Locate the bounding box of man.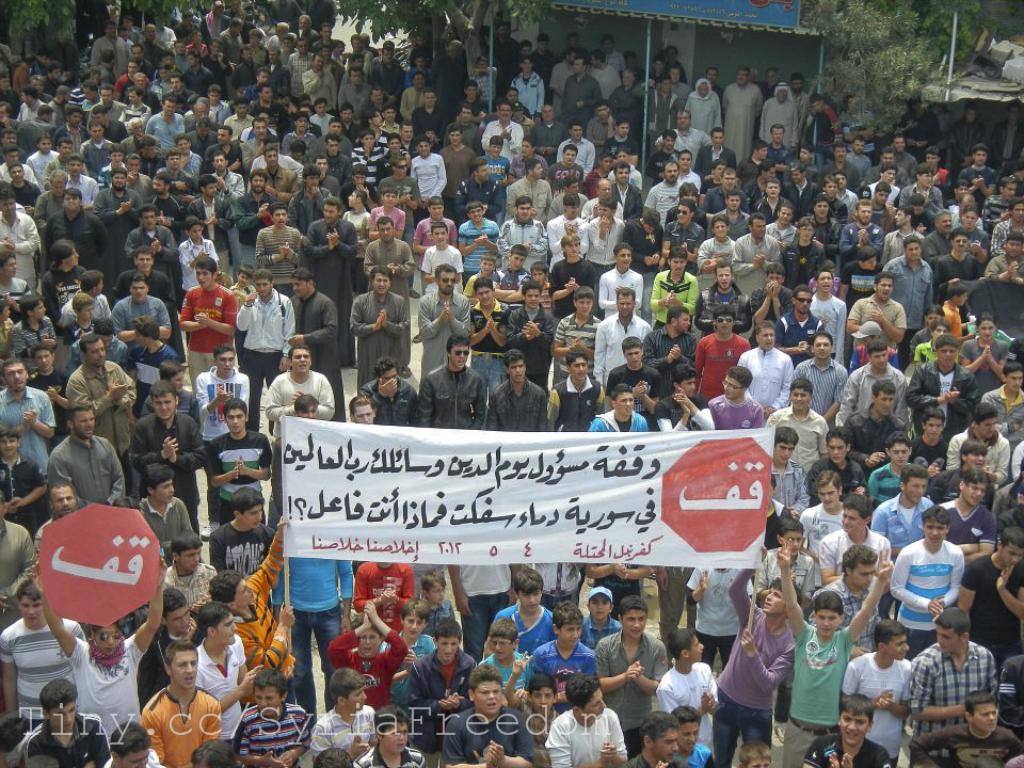
Bounding box: 903/621/1006/750.
